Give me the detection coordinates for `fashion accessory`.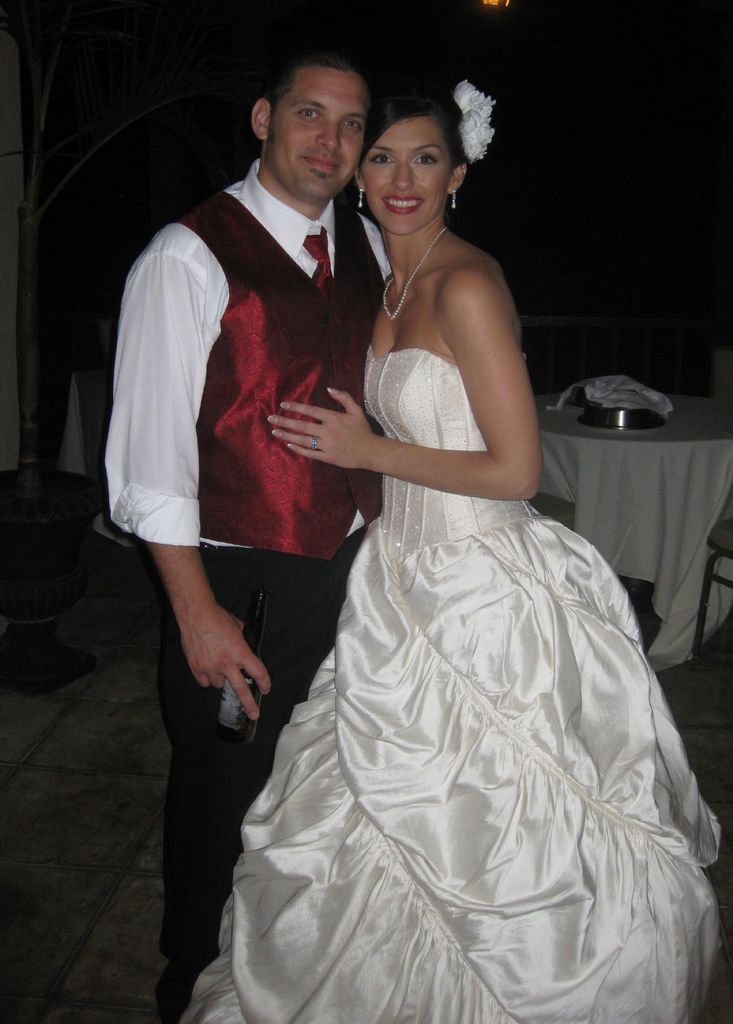
bbox=[310, 435, 322, 451].
